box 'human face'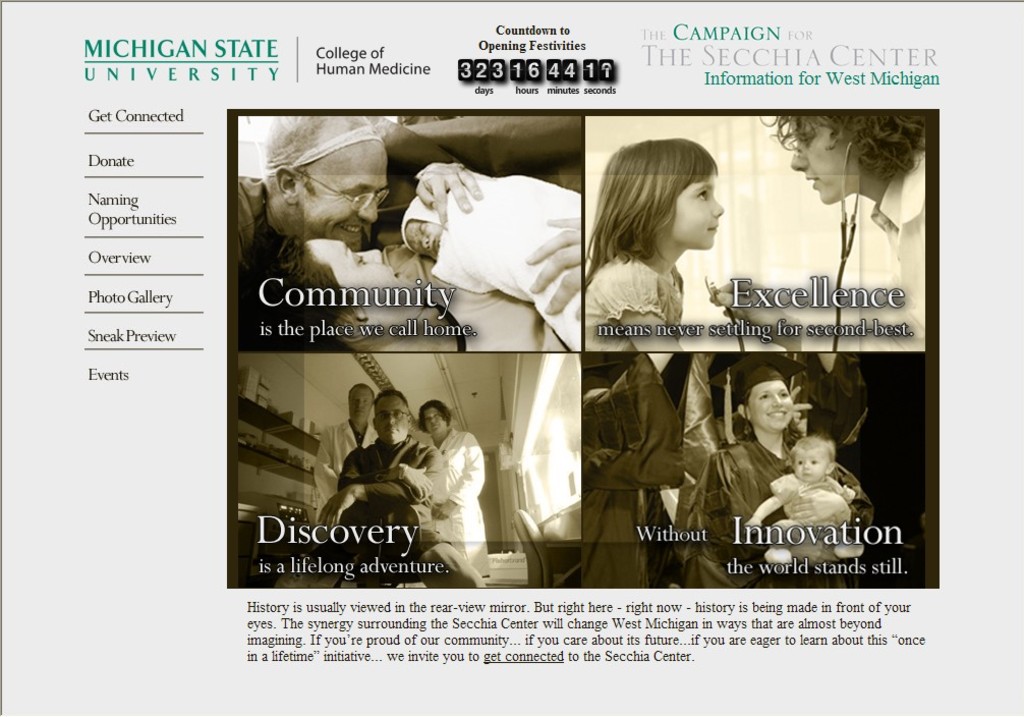
{"left": 791, "top": 119, "right": 859, "bottom": 204}
